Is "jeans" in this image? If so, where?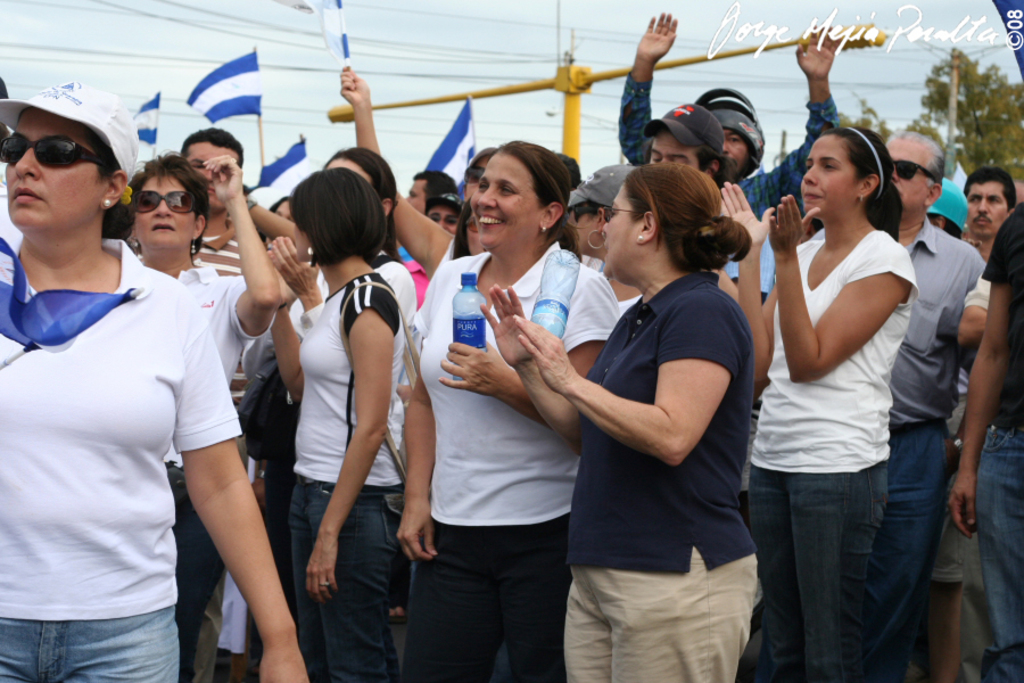
Yes, at 0/608/180/682.
